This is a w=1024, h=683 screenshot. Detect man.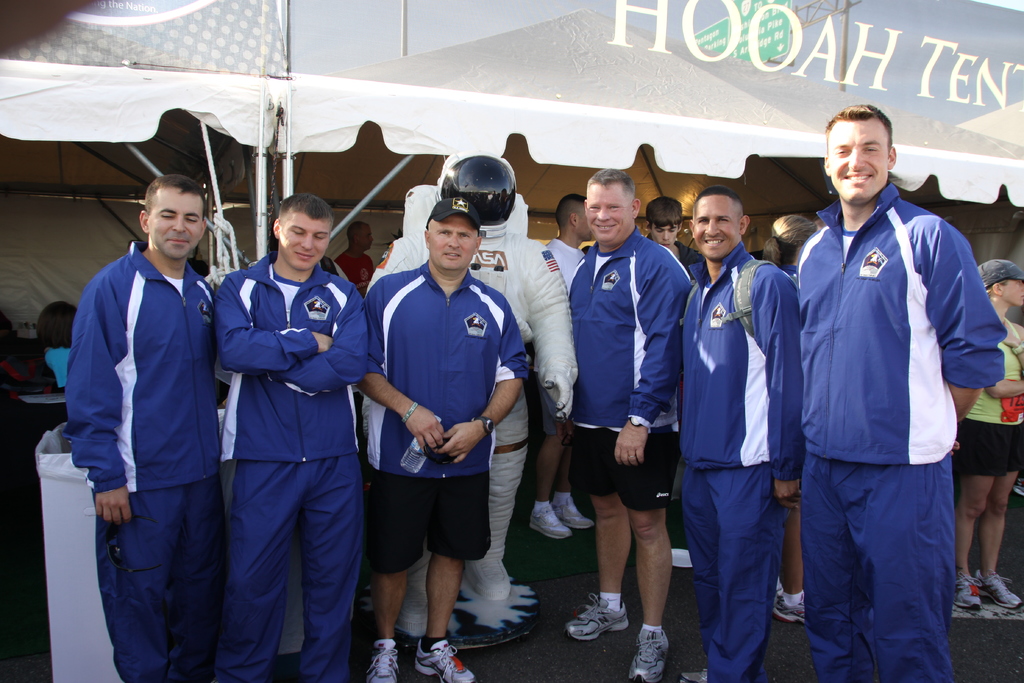
<bbox>648, 188, 800, 682</bbox>.
